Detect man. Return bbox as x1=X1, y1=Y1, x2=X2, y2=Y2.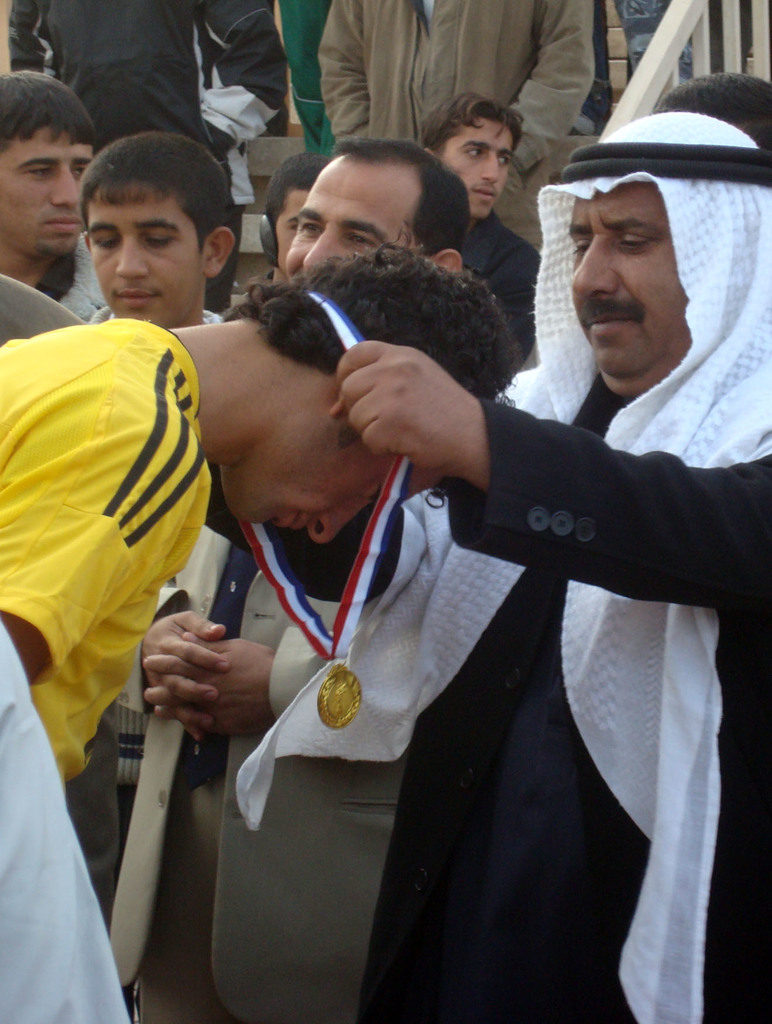
x1=313, y1=0, x2=599, y2=252.
